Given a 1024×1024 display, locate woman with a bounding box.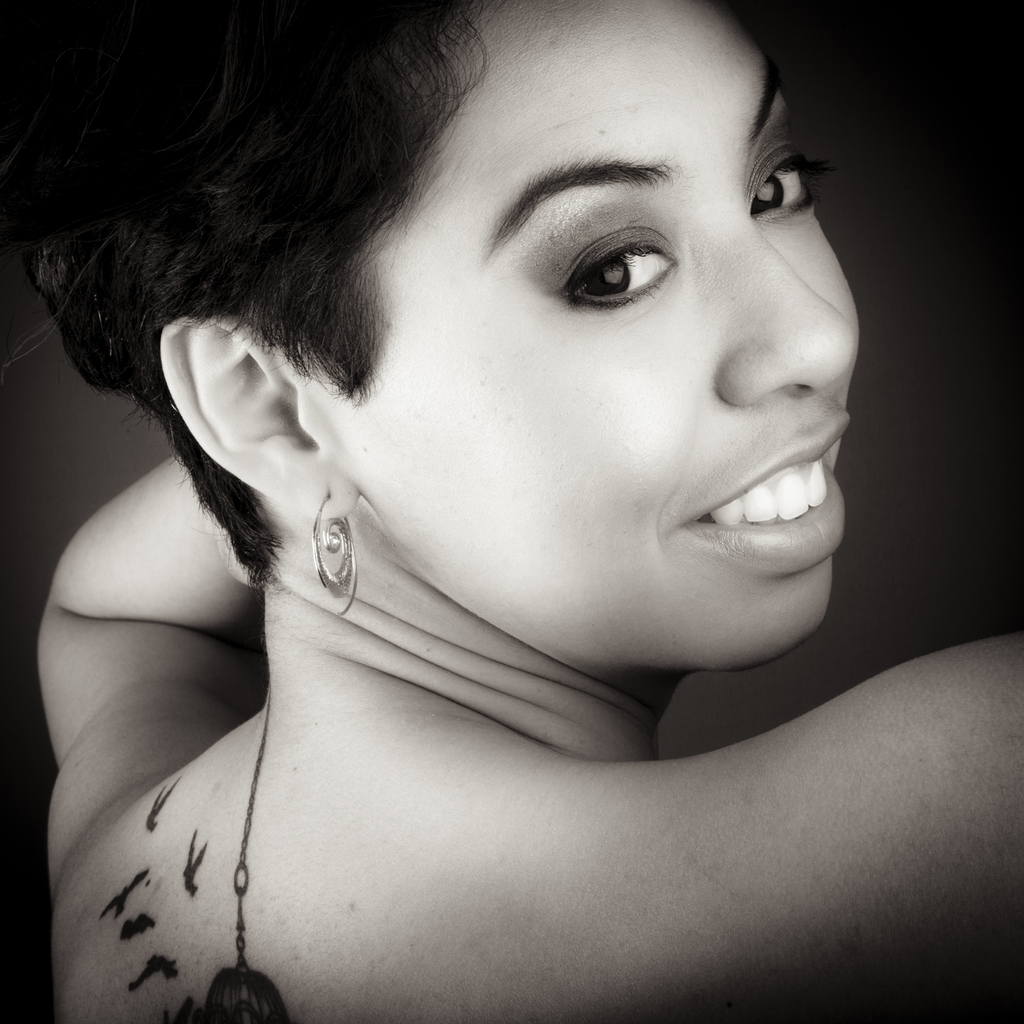
Located: detection(0, 0, 1011, 1023).
